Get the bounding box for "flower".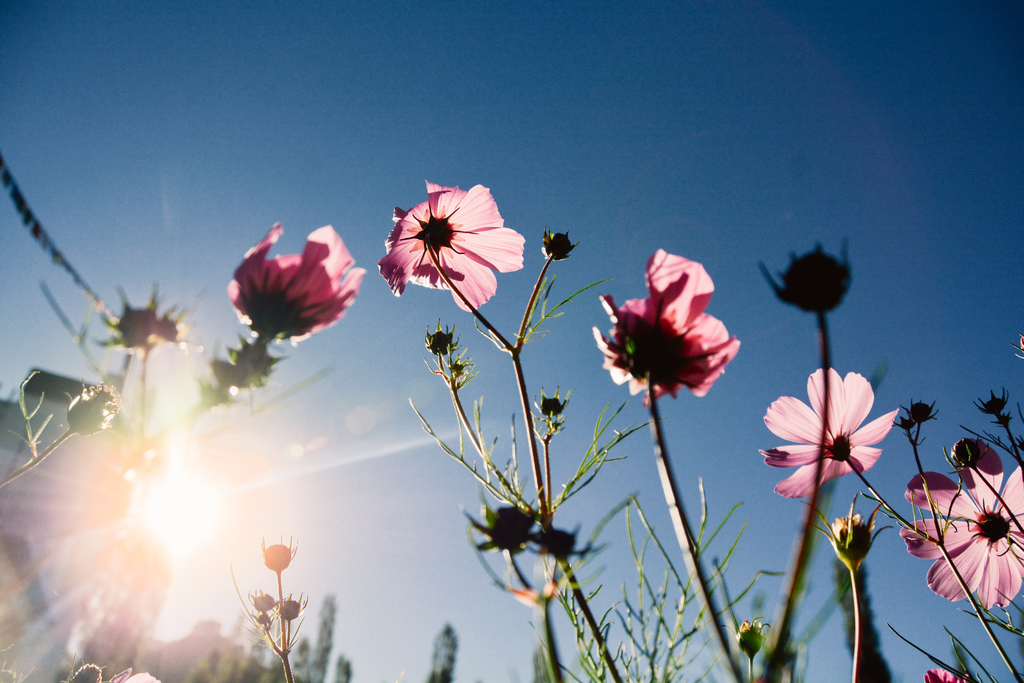
left=221, top=220, right=369, bottom=350.
